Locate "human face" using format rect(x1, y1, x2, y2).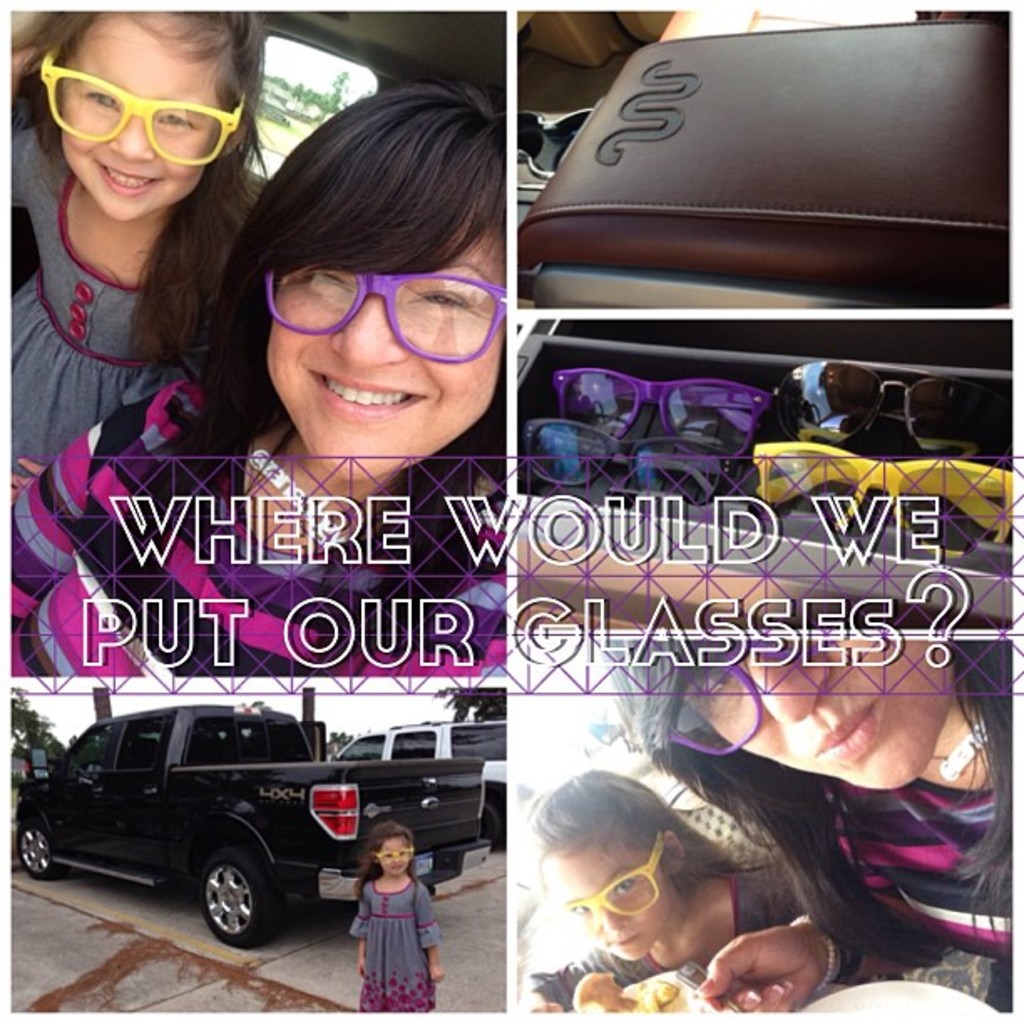
rect(55, 23, 221, 221).
